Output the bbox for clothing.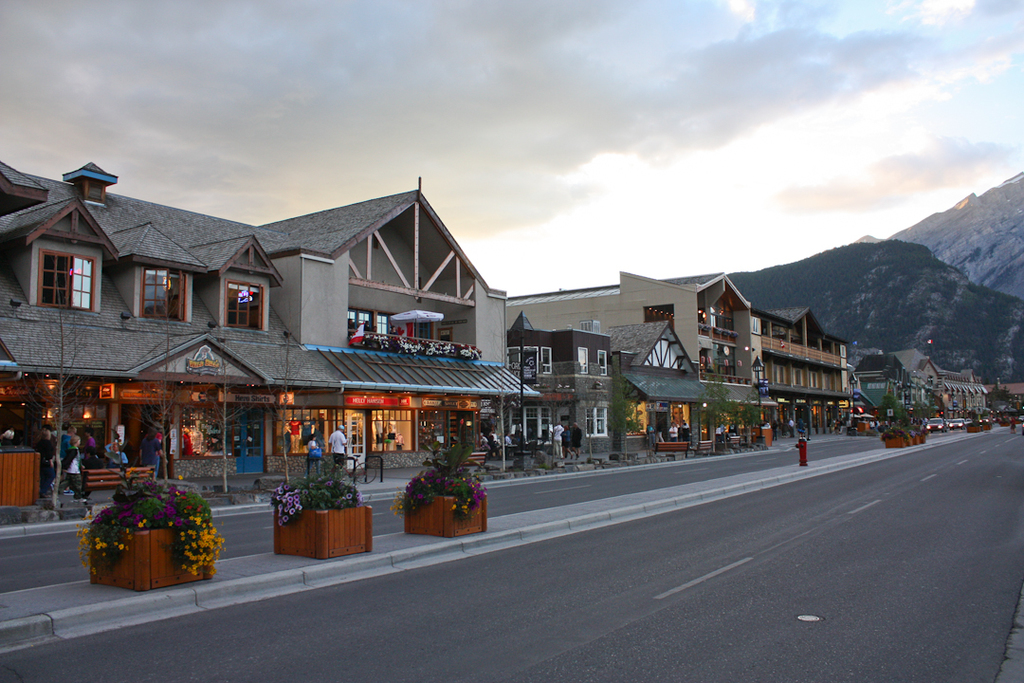
rect(567, 427, 580, 448).
